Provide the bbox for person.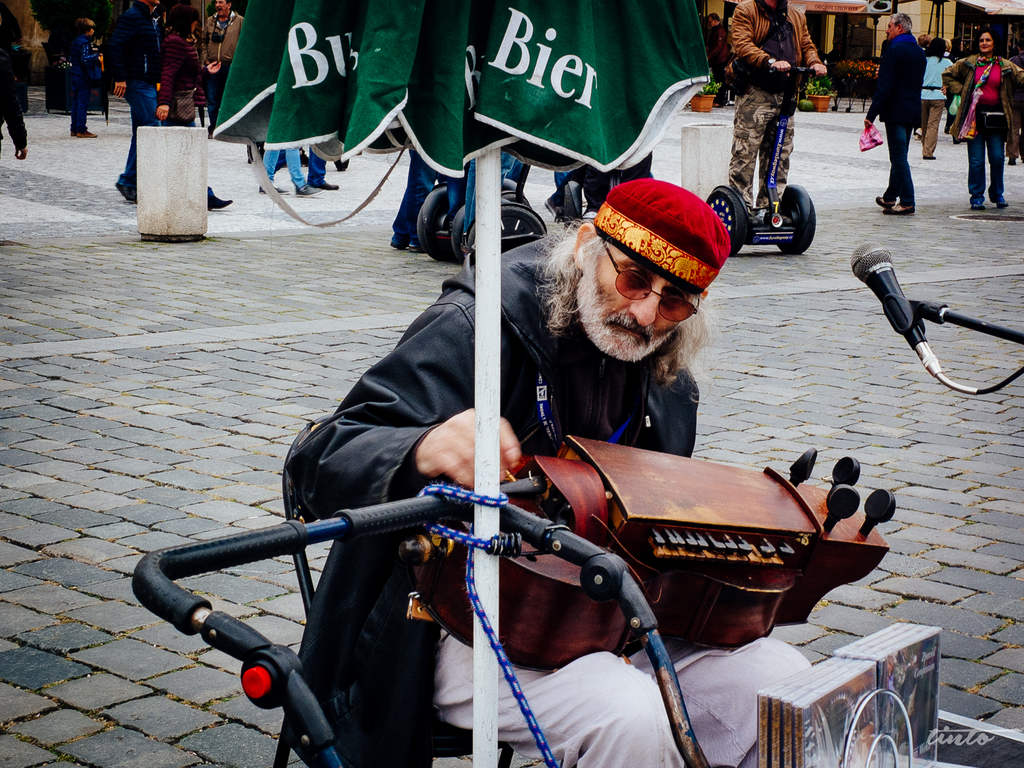
724 0 833 217.
